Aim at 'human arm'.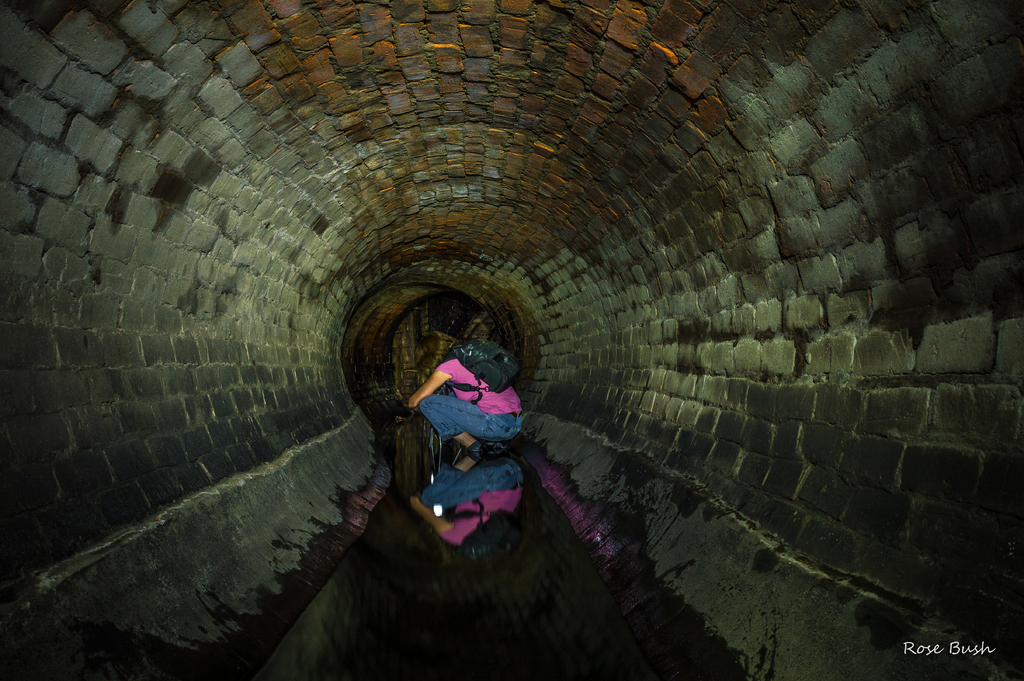
Aimed at (407,365,457,409).
